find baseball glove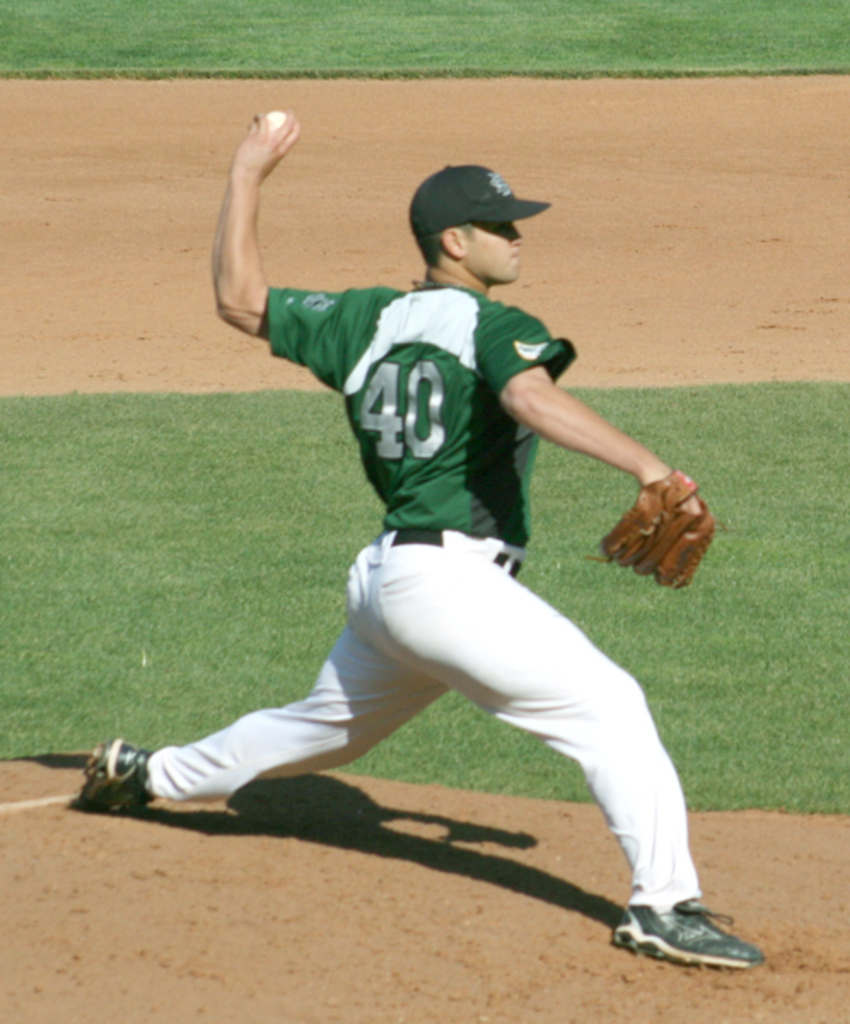
(left=584, top=469, right=715, bottom=585)
